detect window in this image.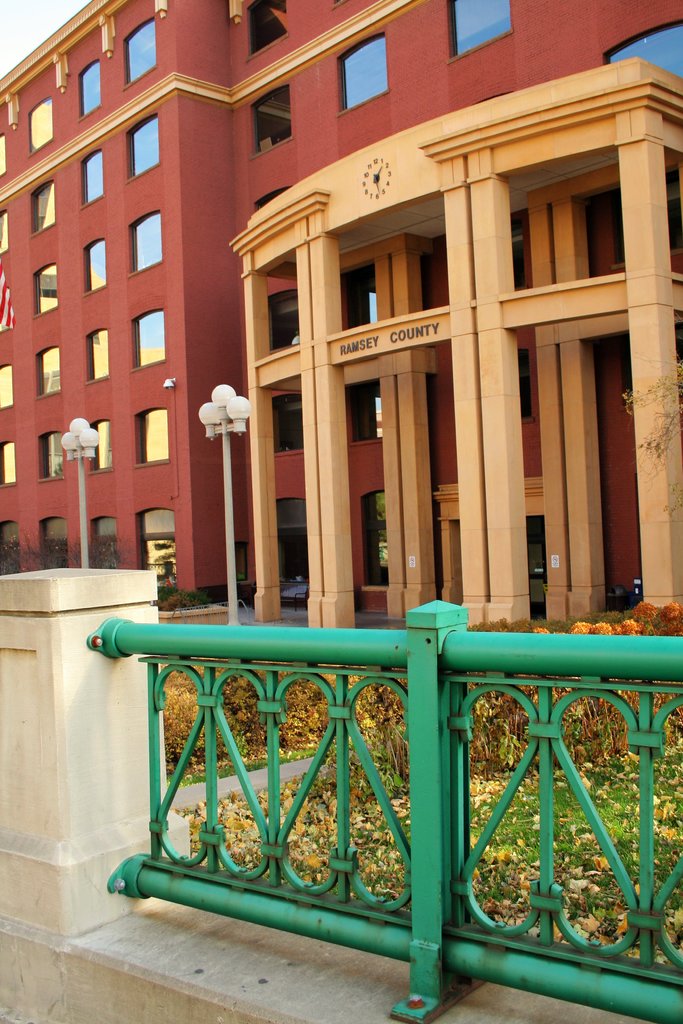
Detection: {"x1": 0, "y1": 138, "x2": 5, "y2": 171}.
